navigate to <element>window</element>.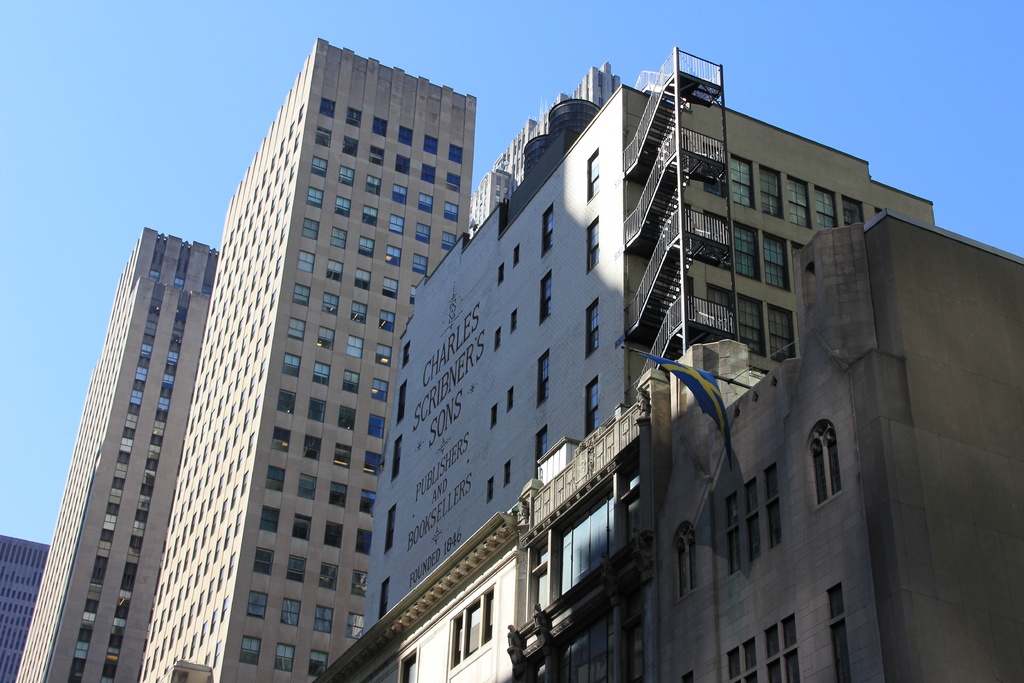
Navigation target: bbox(278, 383, 305, 409).
